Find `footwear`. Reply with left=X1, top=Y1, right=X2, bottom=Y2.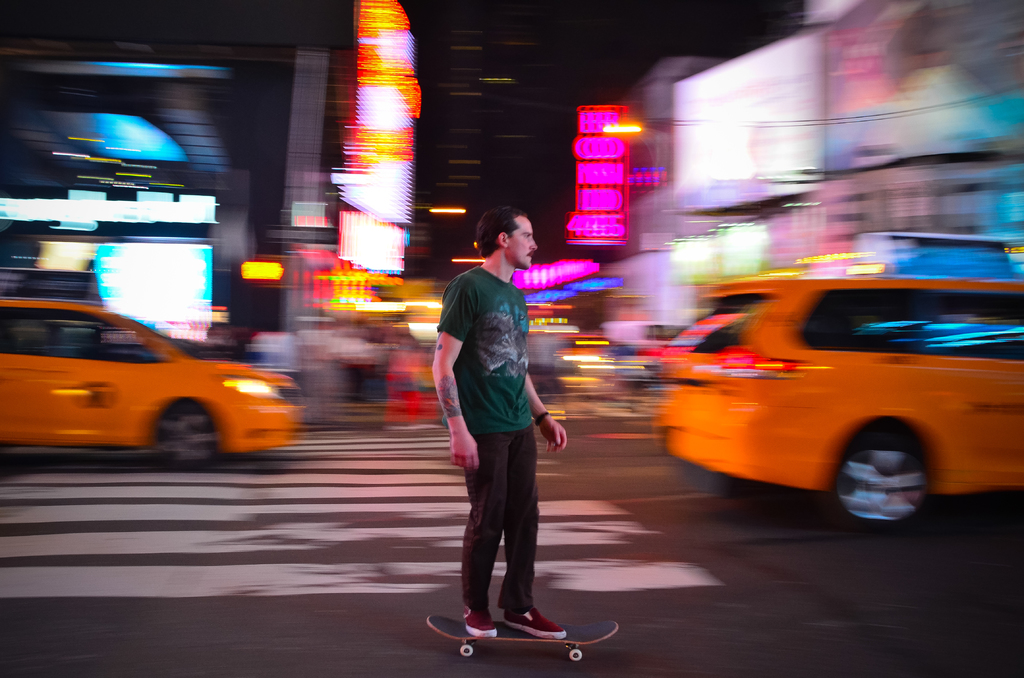
left=461, top=602, right=497, bottom=637.
